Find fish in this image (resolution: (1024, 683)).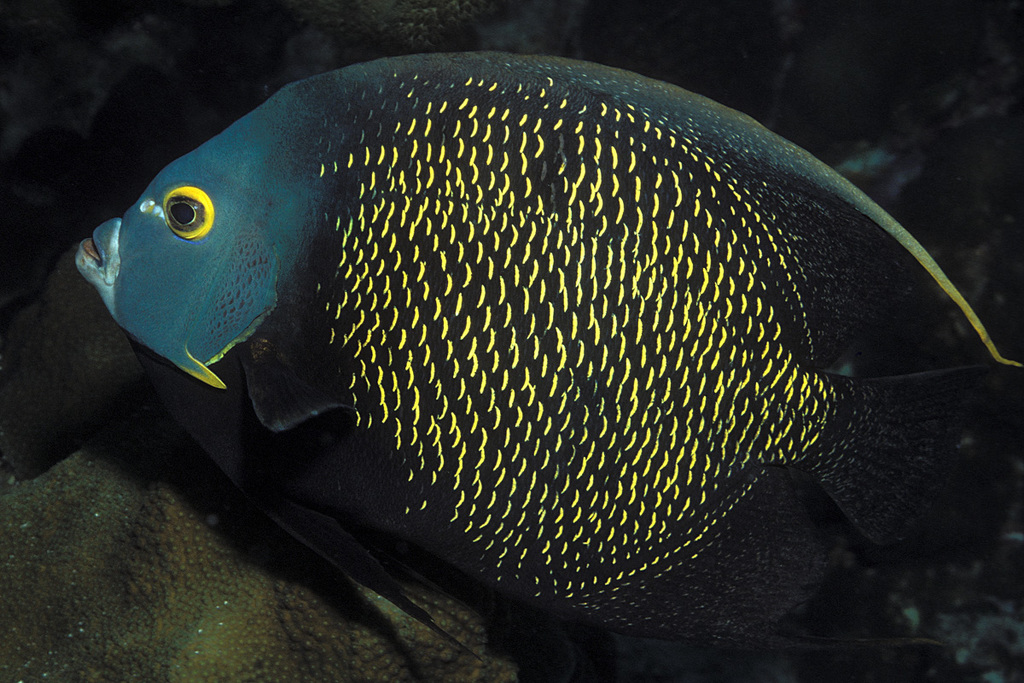
l=74, t=48, r=1023, b=657.
